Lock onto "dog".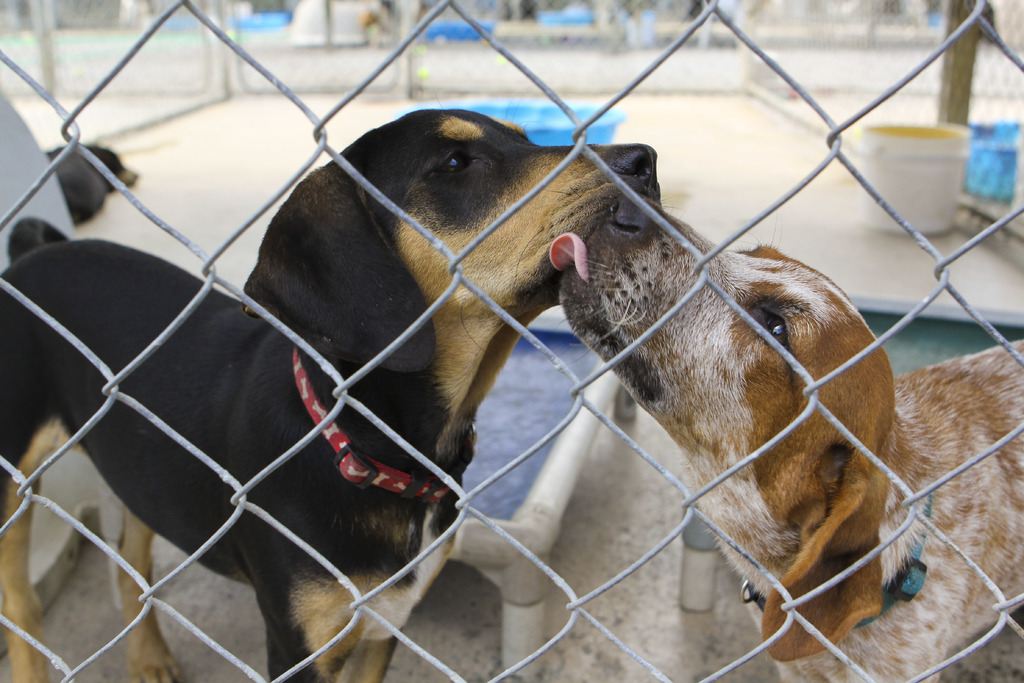
Locked: l=551, t=193, r=1023, b=682.
